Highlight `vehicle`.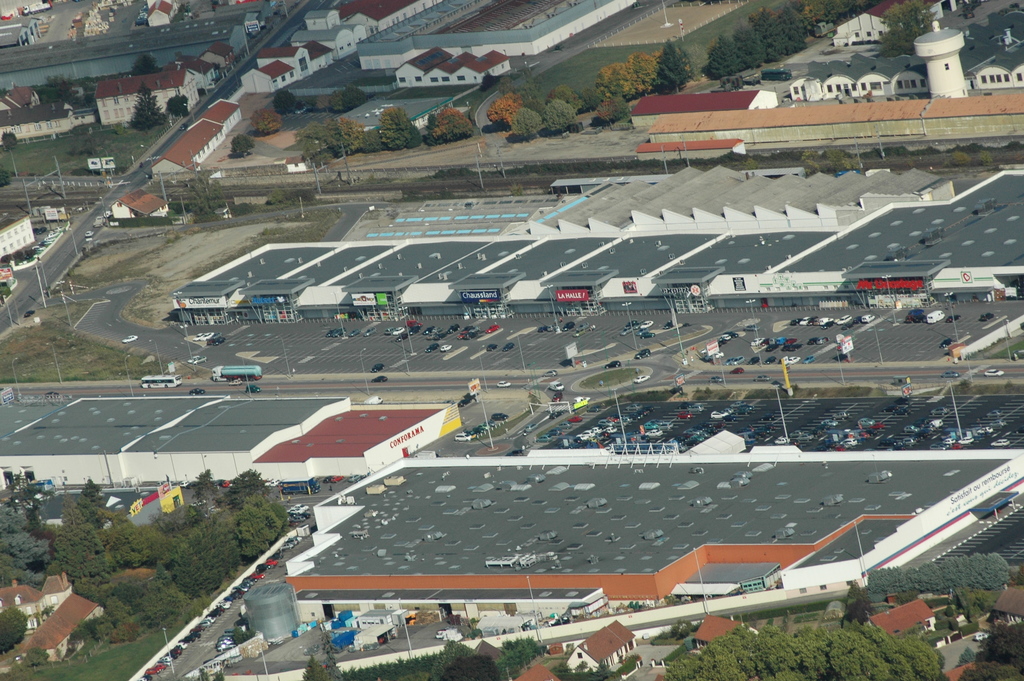
Highlighted region: left=905, top=304, right=931, bottom=324.
